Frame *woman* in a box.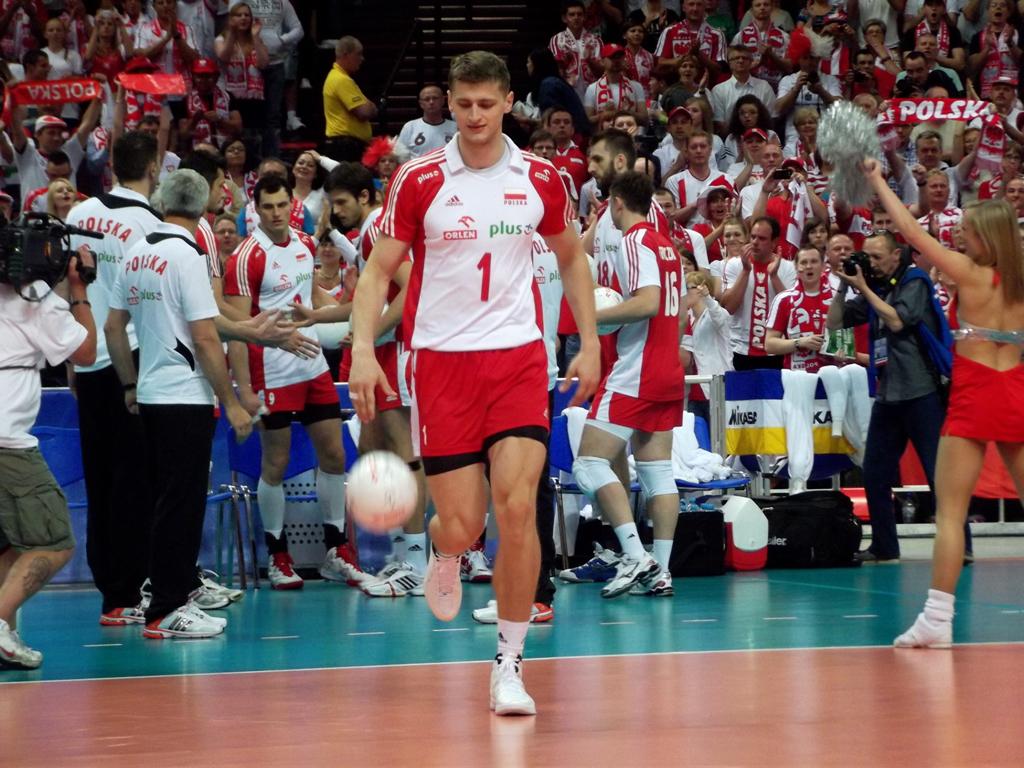
rect(524, 47, 589, 137).
